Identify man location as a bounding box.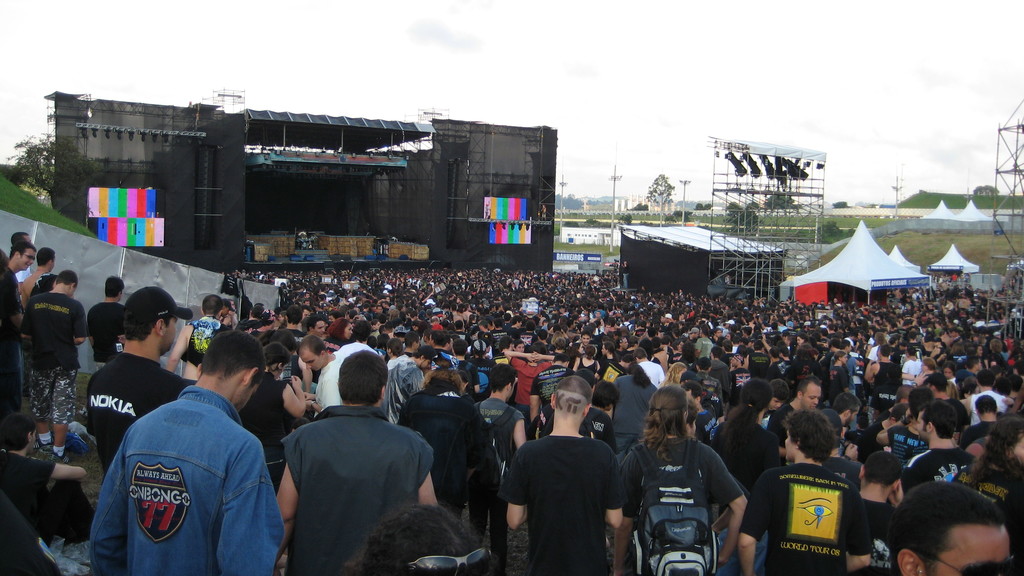
crop(862, 450, 910, 570).
